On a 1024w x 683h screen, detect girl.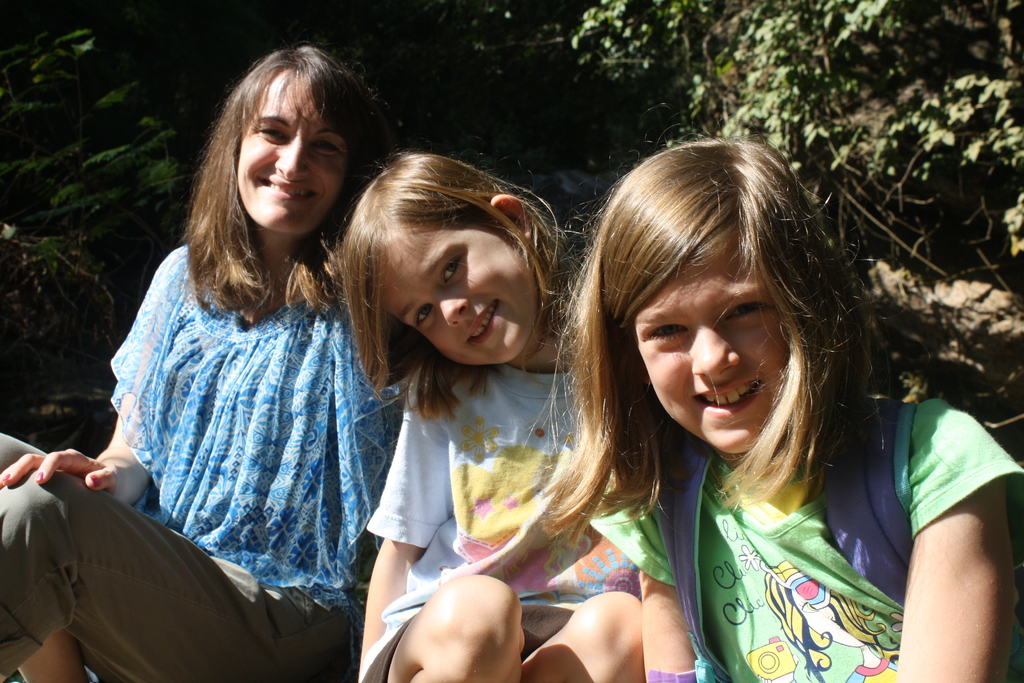
0, 49, 413, 682.
